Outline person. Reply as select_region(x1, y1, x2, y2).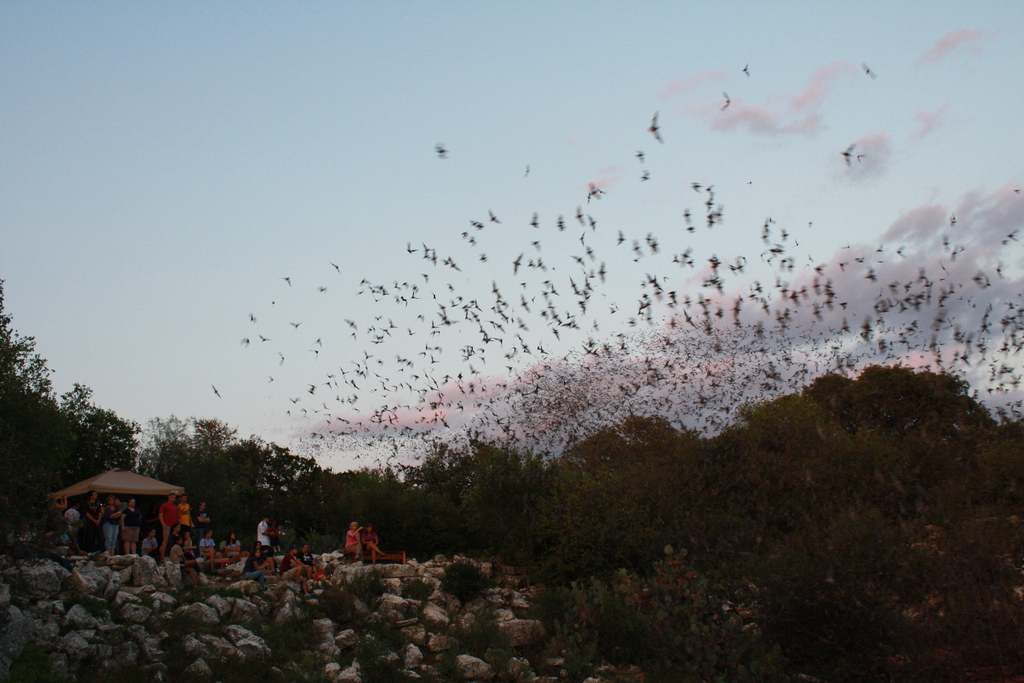
select_region(114, 490, 146, 554).
